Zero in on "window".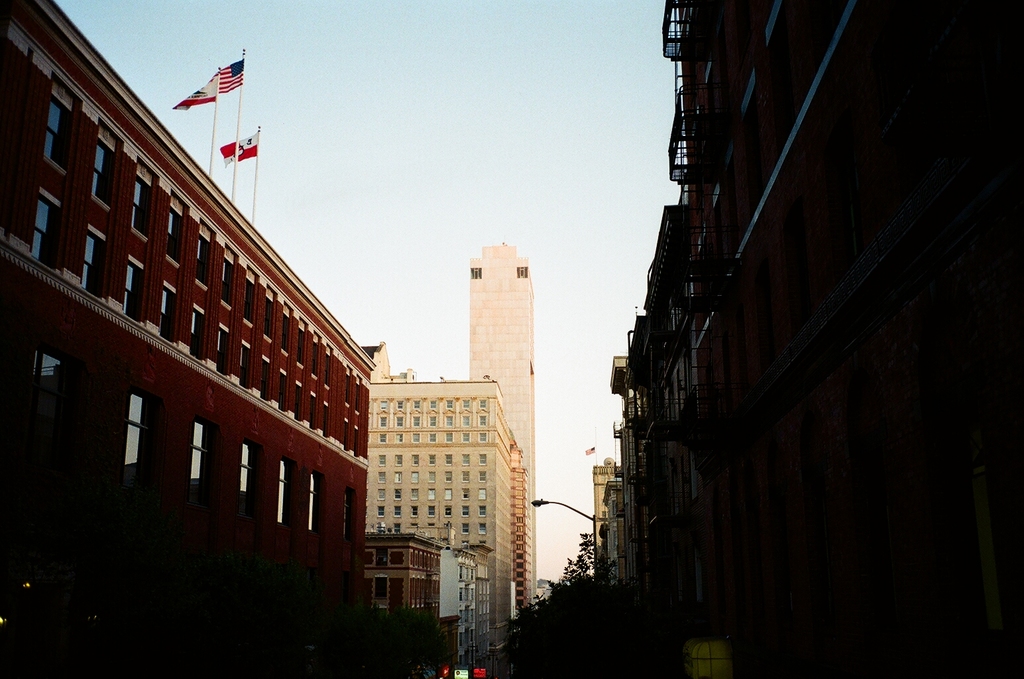
Zeroed in: 294:385:301:420.
